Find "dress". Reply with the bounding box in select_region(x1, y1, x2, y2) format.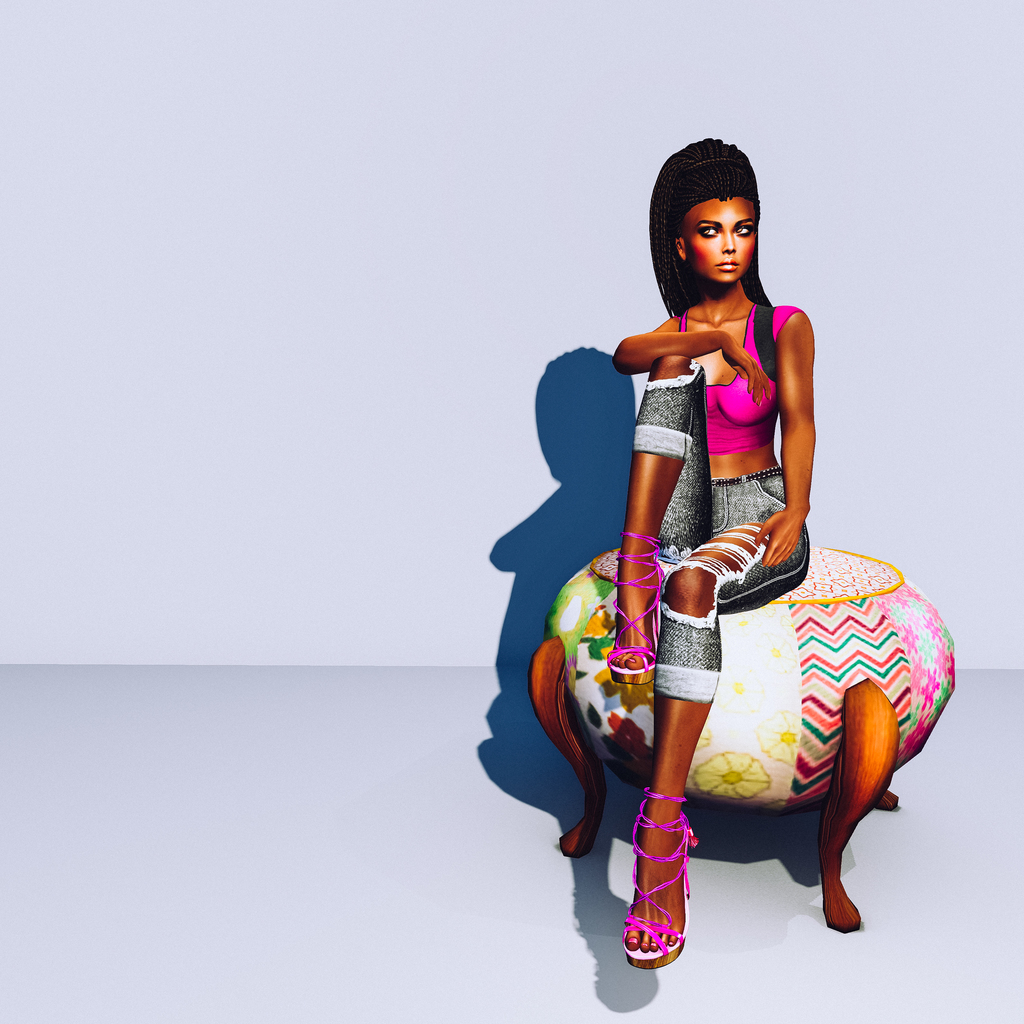
select_region(625, 307, 858, 714).
